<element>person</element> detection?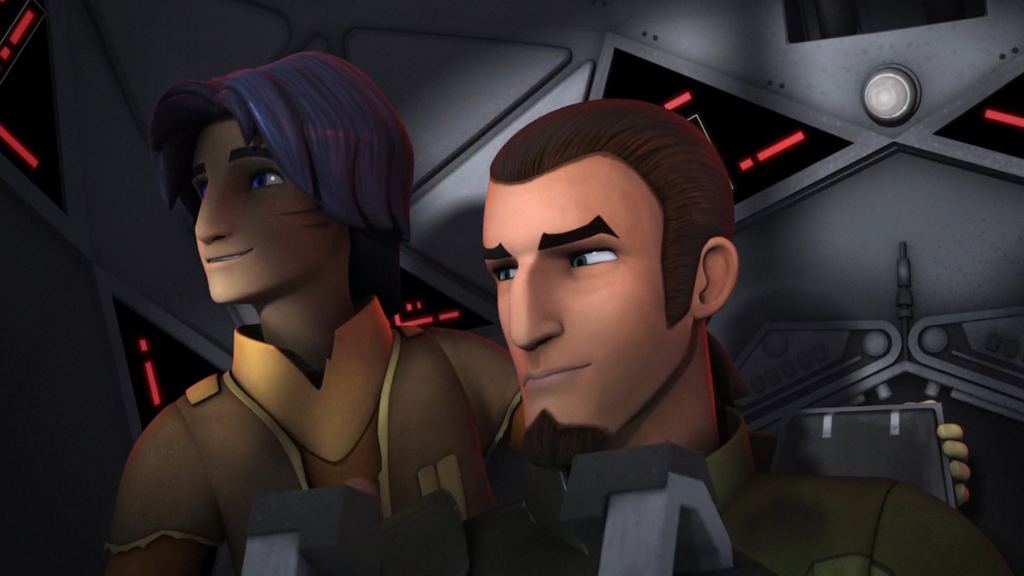
103/45/532/575
